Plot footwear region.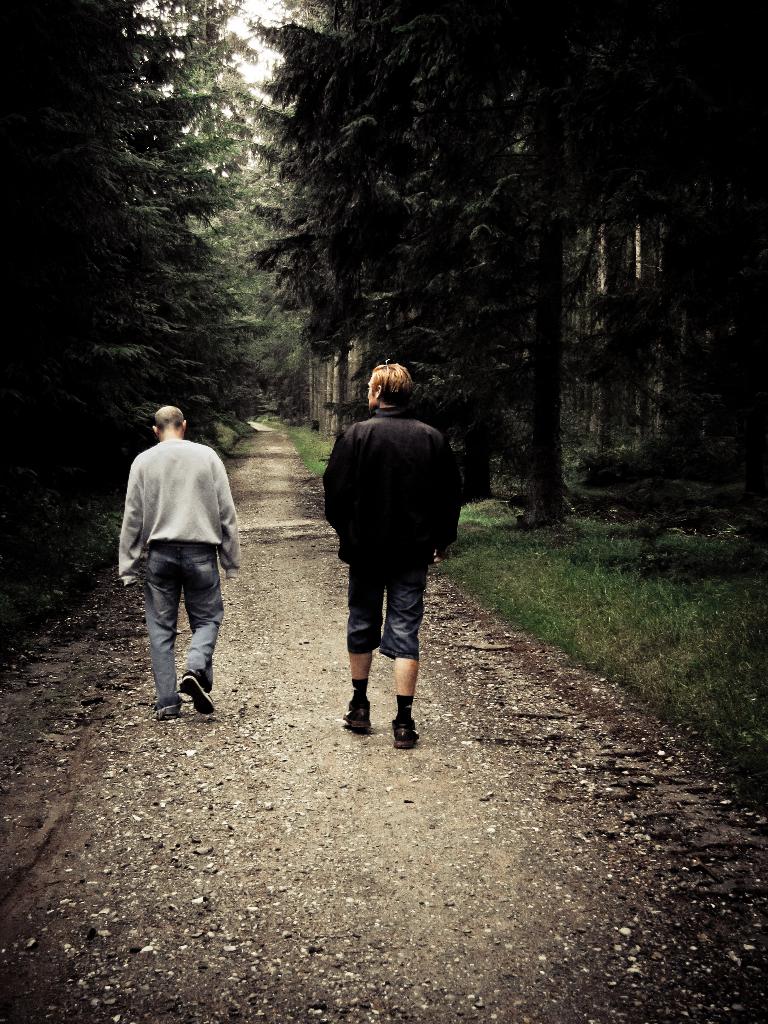
Plotted at <bbox>156, 702, 179, 717</bbox>.
